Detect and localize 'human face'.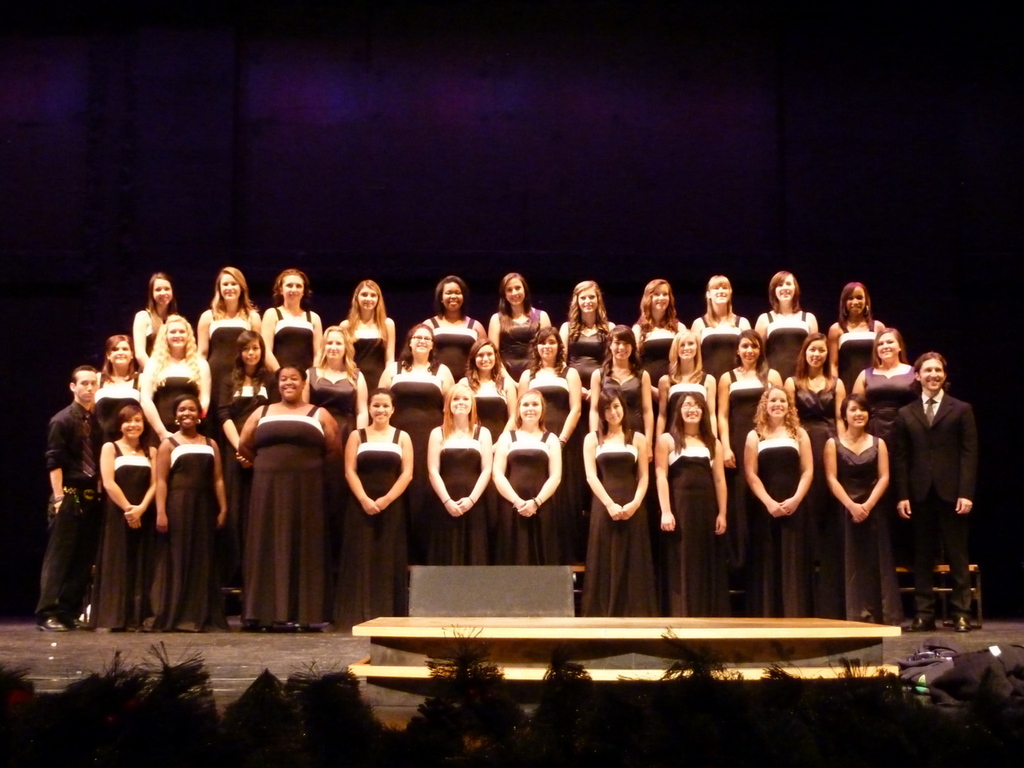
Localized at region(321, 325, 348, 365).
